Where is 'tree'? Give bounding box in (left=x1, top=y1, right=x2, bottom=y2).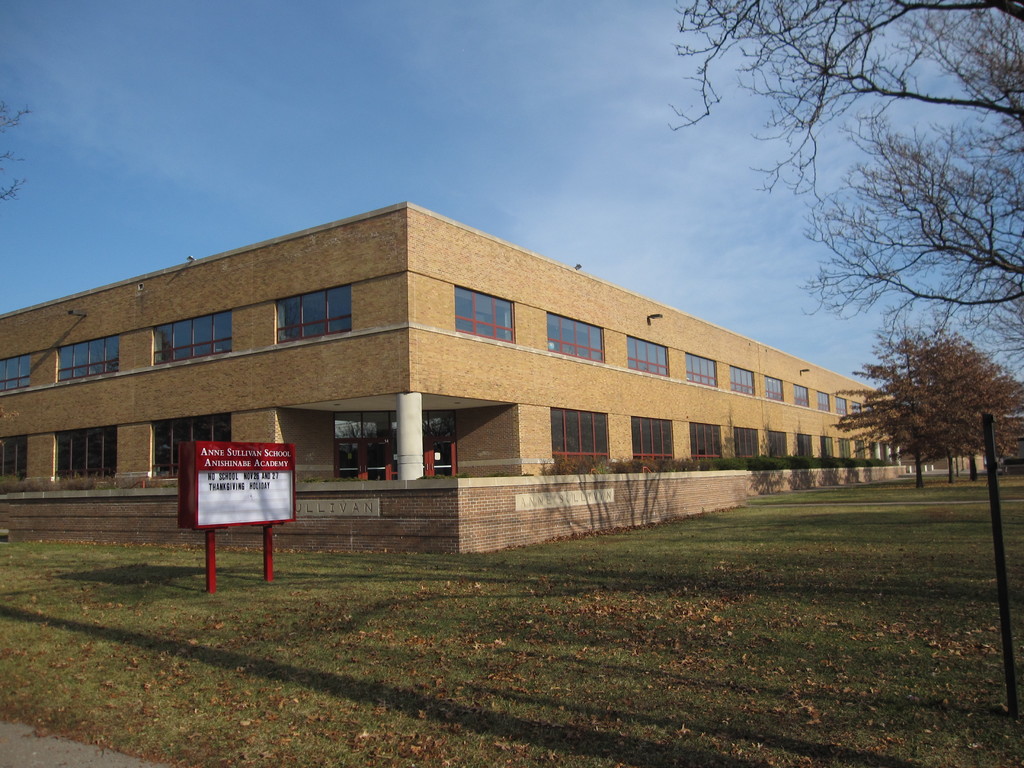
(left=821, top=331, right=1023, bottom=500).
